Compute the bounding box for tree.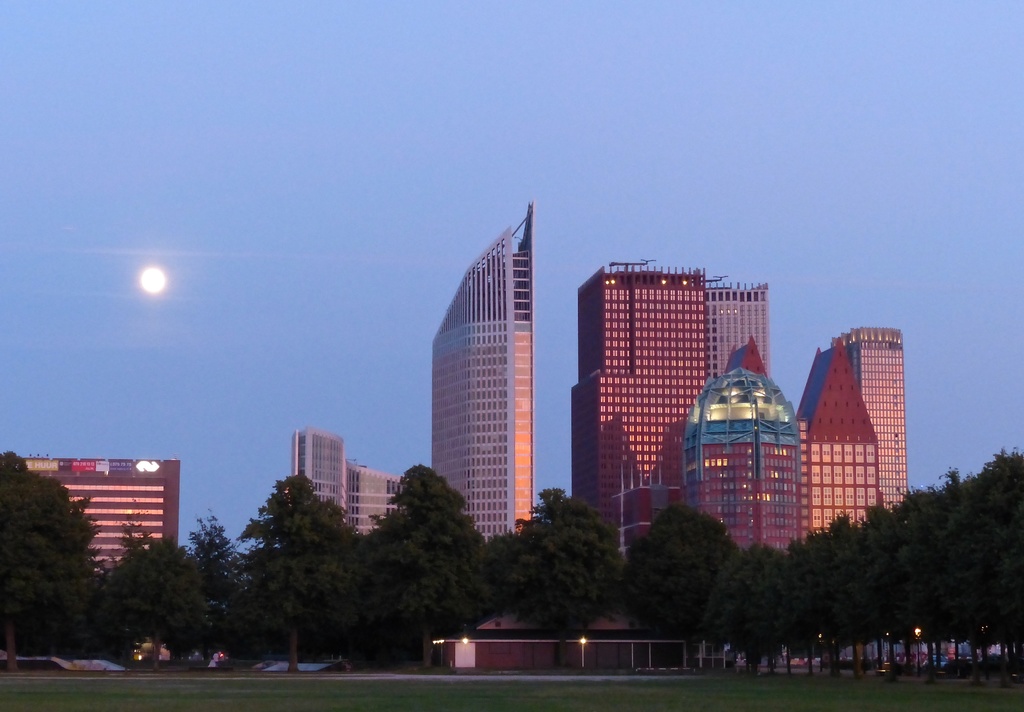
[x1=237, y1=468, x2=366, y2=661].
